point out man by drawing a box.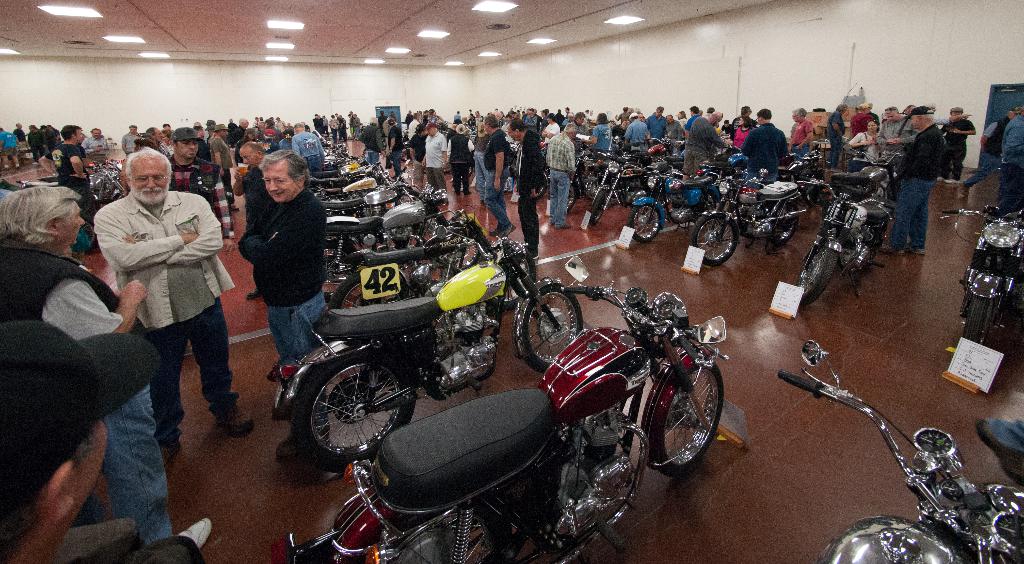
detection(87, 145, 259, 457).
